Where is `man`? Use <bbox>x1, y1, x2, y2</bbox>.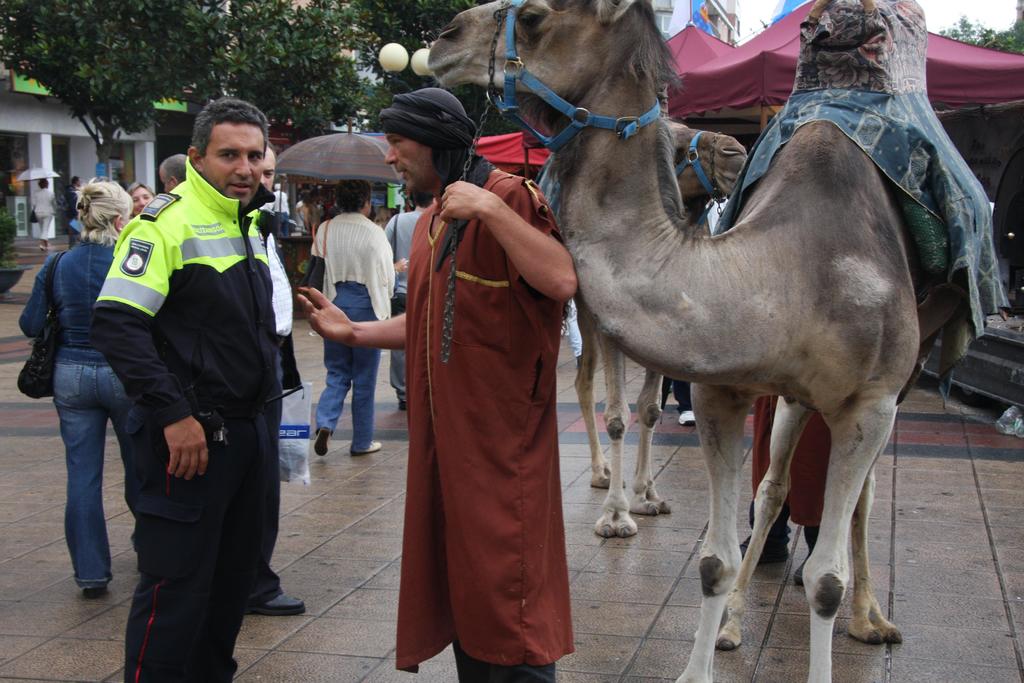
<bbox>286, 84, 577, 681</bbox>.
